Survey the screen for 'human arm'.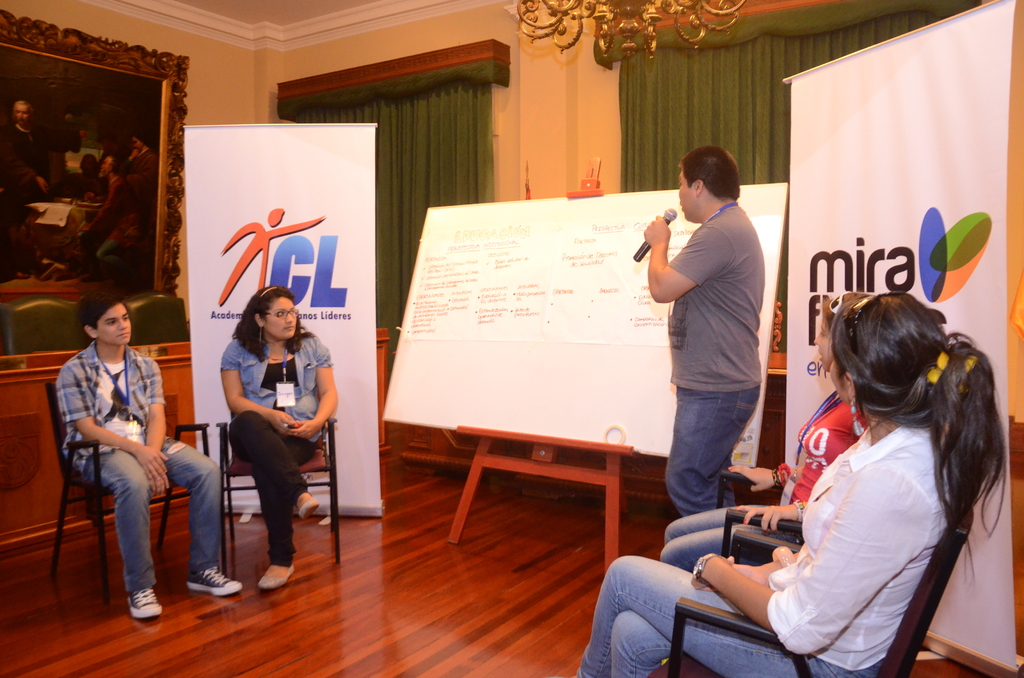
Survey found: 644, 213, 704, 330.
